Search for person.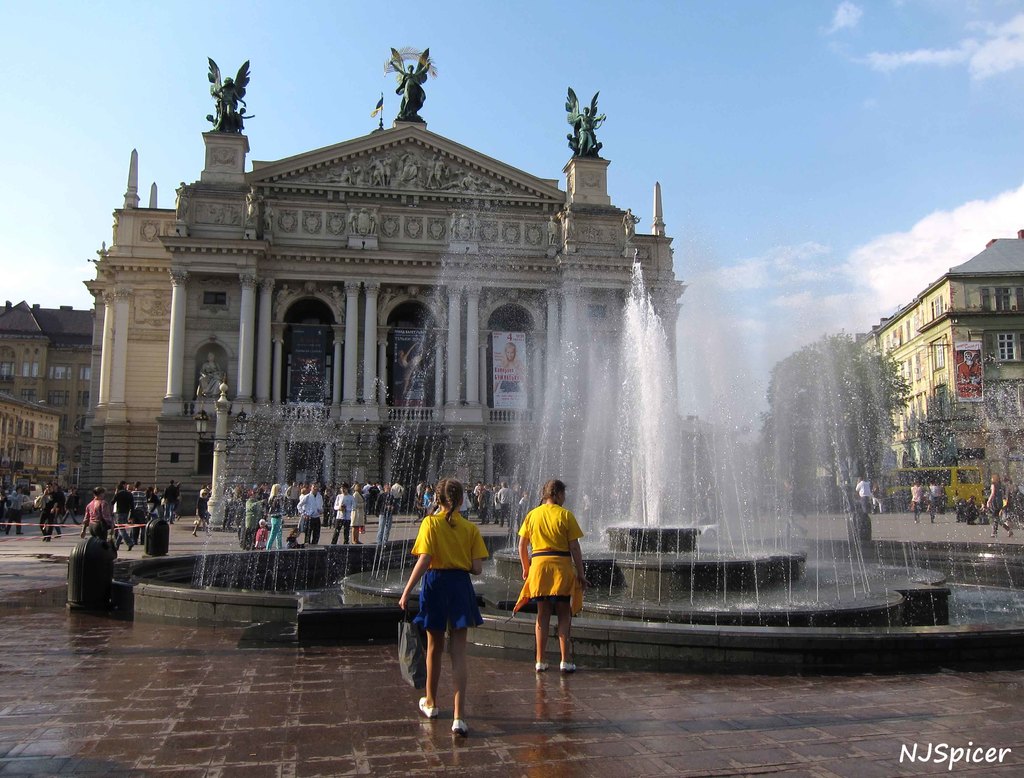
Found at (963,499,975,523).
